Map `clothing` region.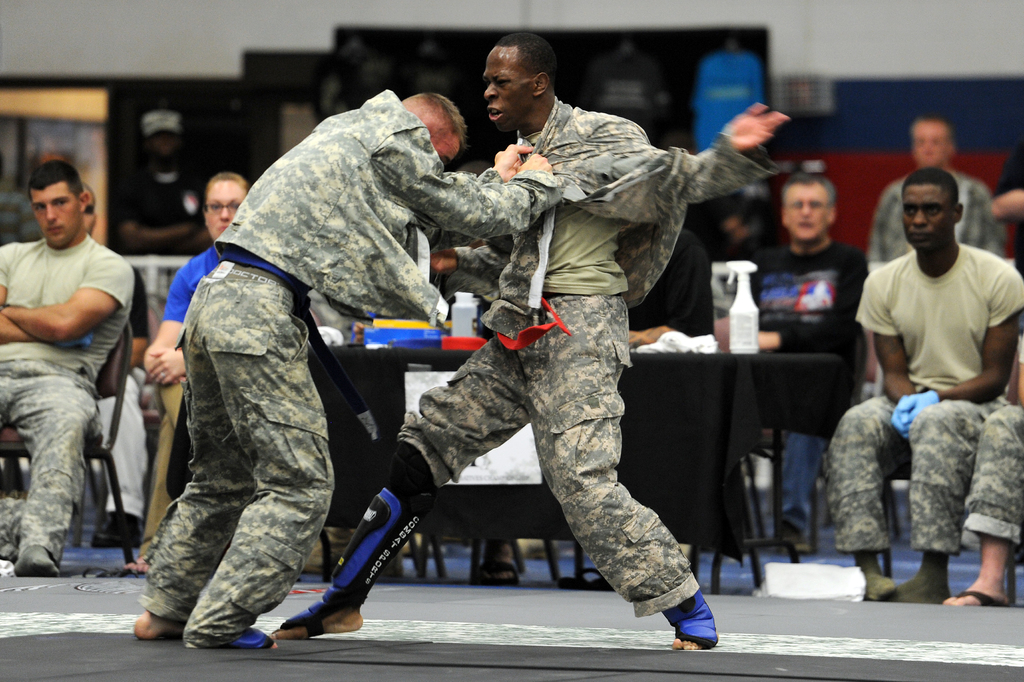
Mapped to bbox=(392, 97, 781, 618).
